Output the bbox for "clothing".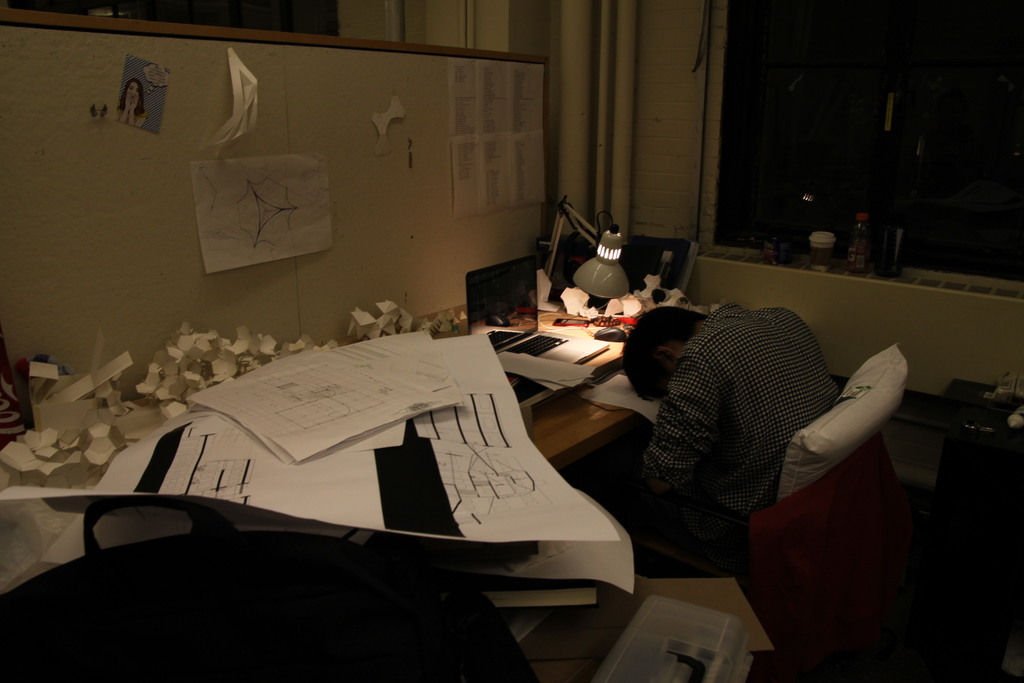
644 312 904 545.
